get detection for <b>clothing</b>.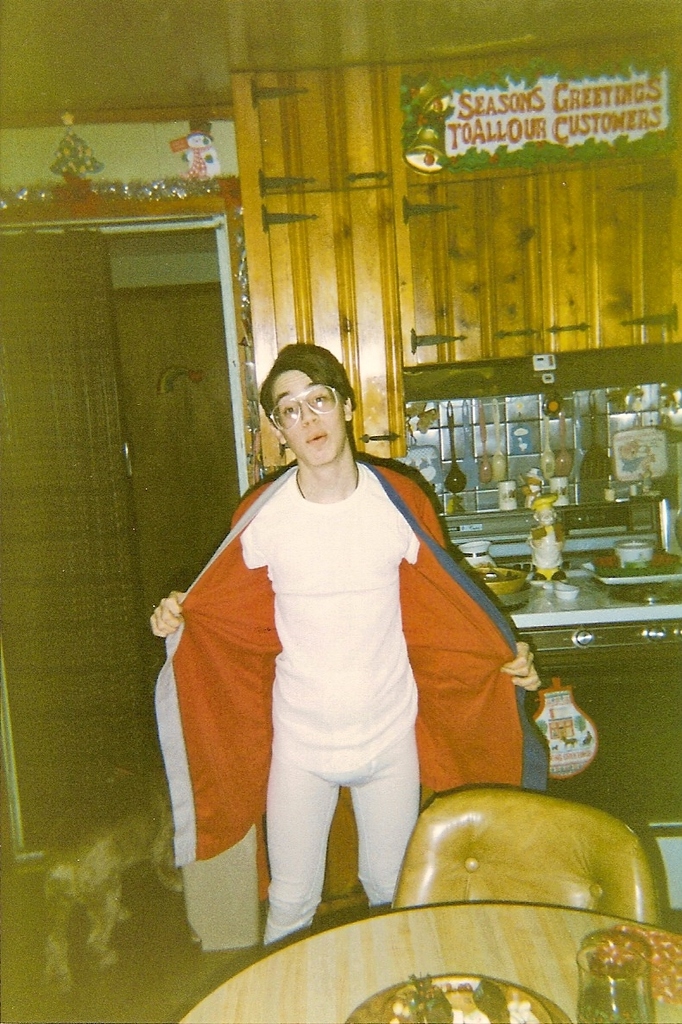
Detection: select_region(172, 419, 490, 911).
